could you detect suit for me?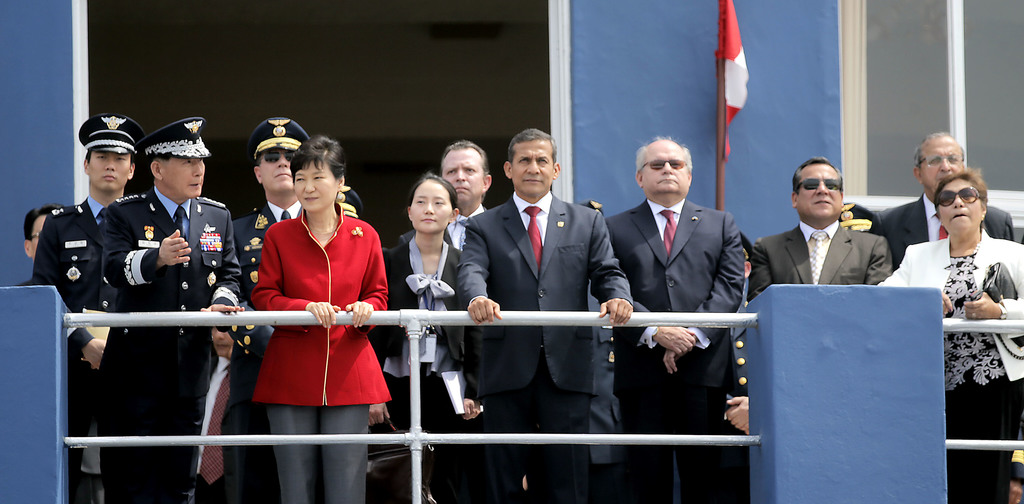
Detection result: detection(601, 195, 742, 503).
